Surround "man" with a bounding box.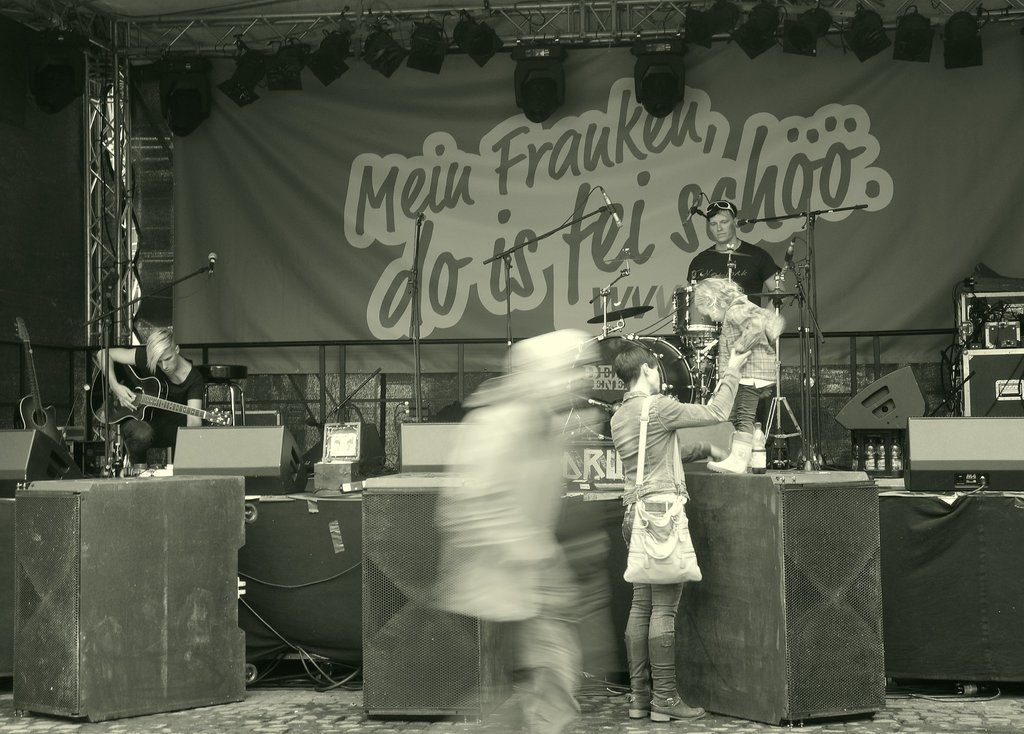
[x1=686, y1=193, x2=786, y2=473].
